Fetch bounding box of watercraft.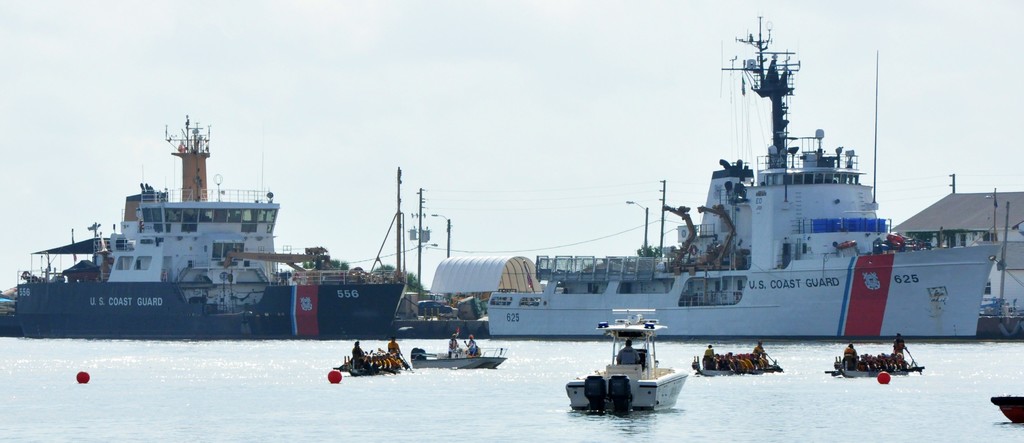
Bbox: 696/351/785/376.
